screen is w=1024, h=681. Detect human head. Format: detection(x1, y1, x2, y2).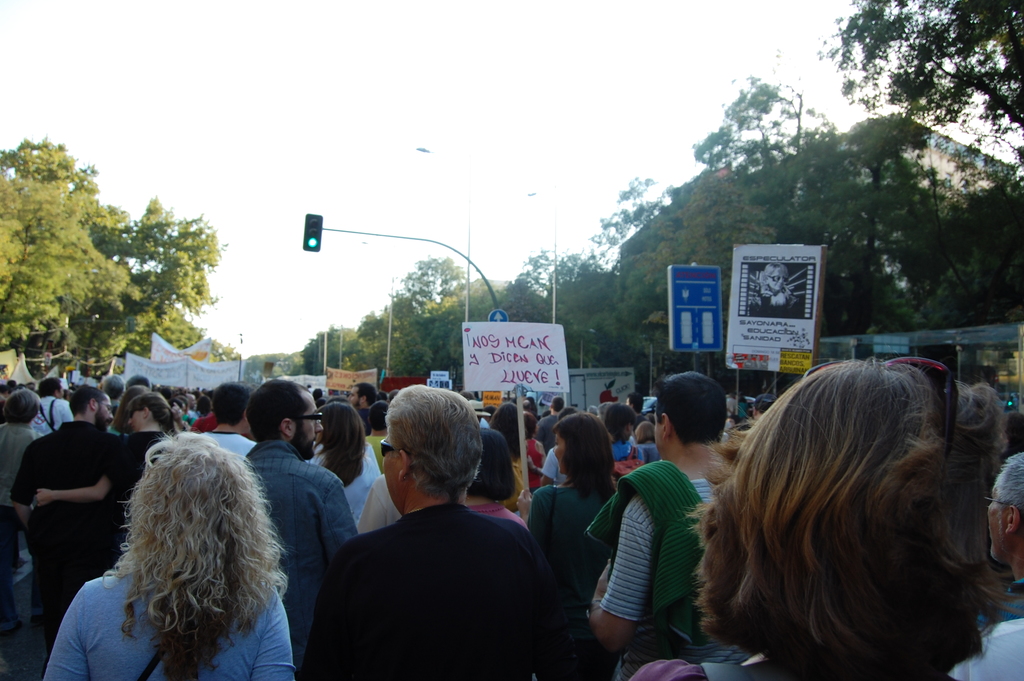
detection(610, 405, 636, 443).
